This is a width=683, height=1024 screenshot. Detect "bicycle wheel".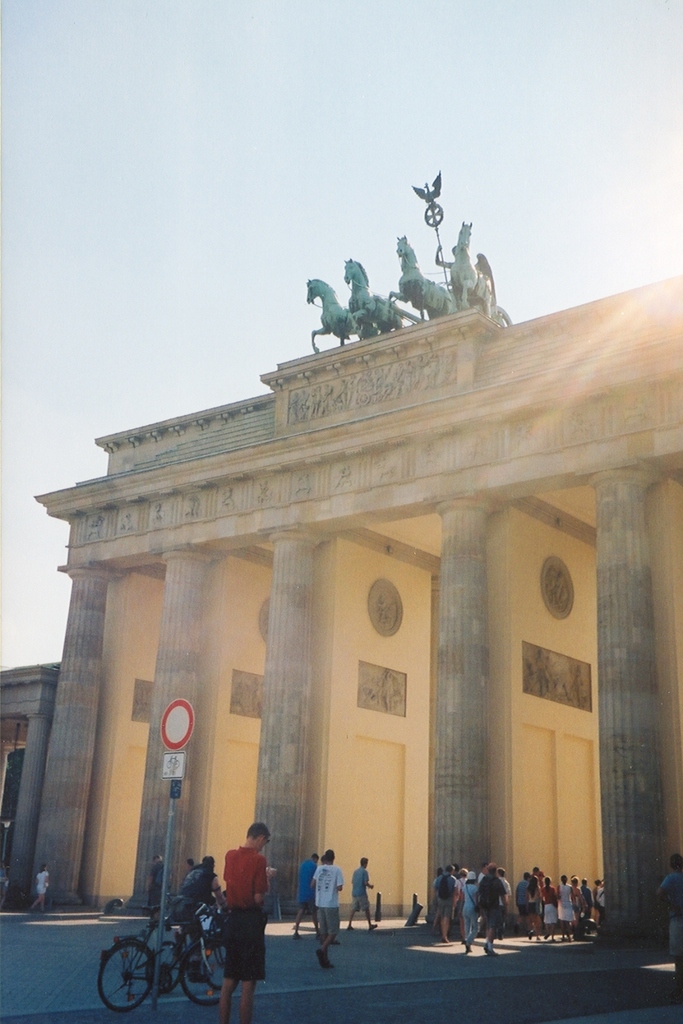
(x1=181, y1=929, x2=241, y2=1004).
